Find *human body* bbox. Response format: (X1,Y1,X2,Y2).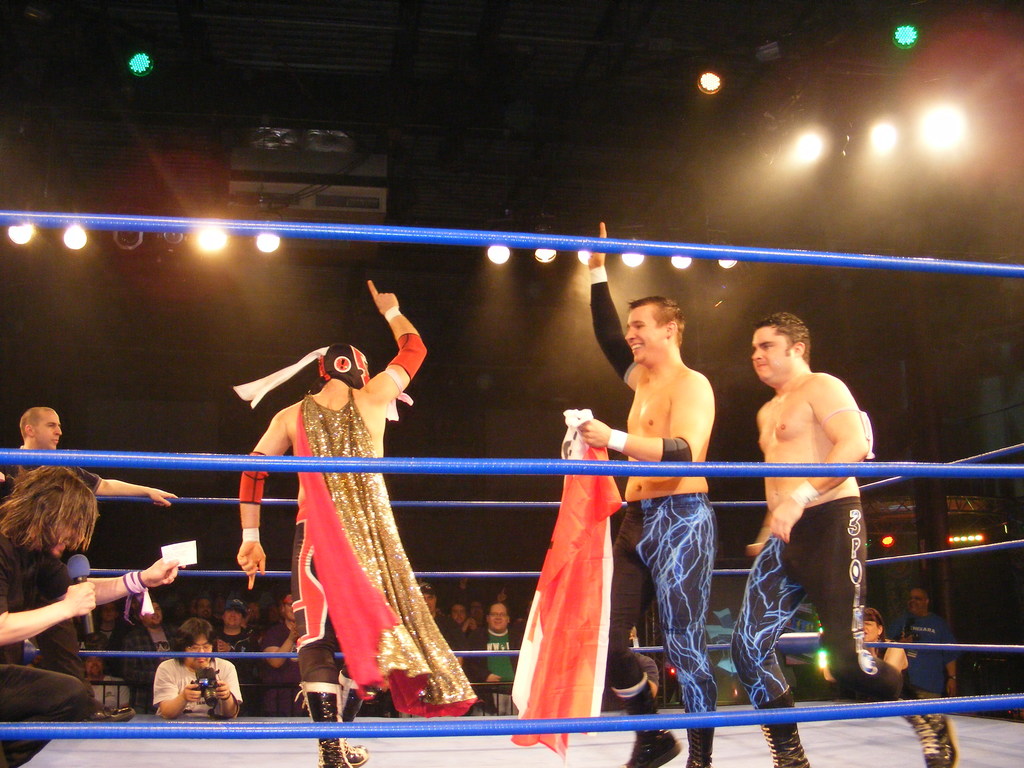
(632,633,664,694).
